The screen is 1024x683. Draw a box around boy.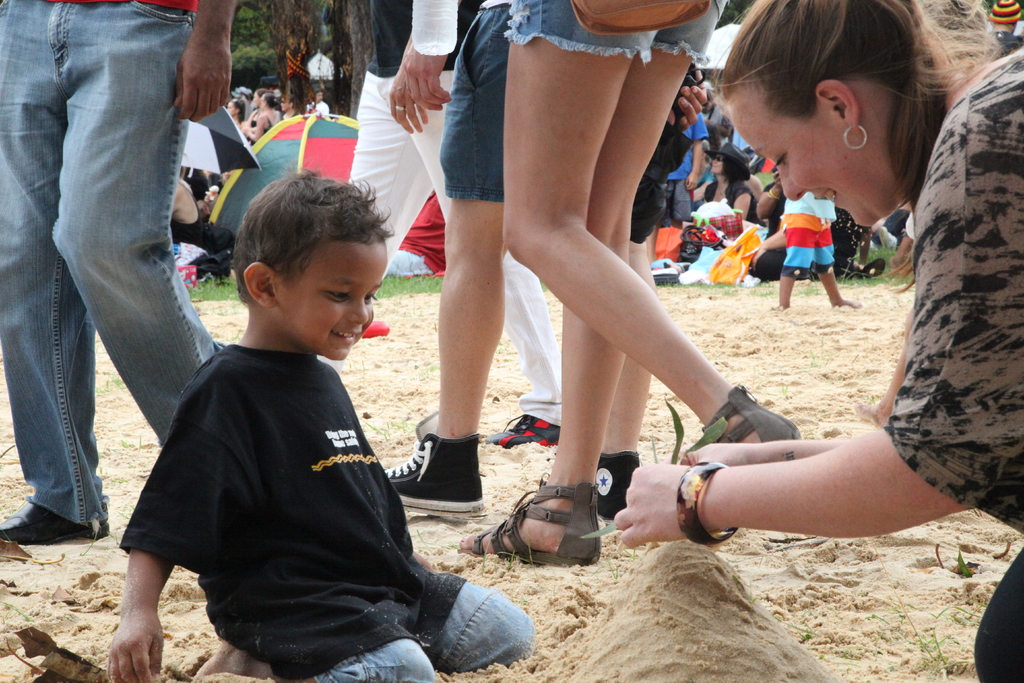
detection(106, 170, 536, 682).
